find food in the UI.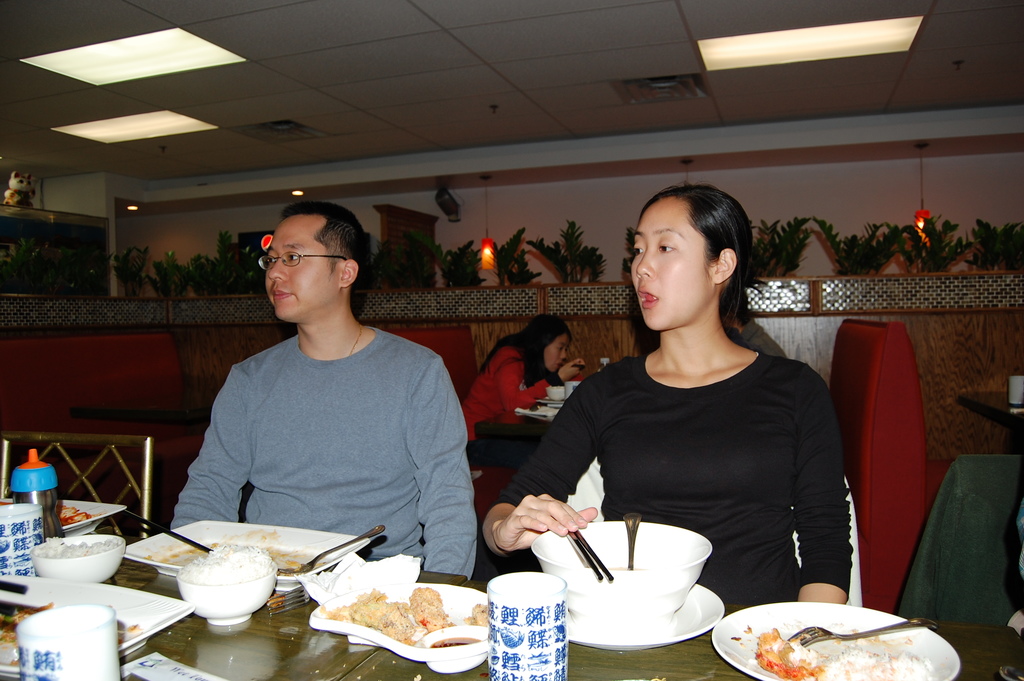
UI element at [x1=177, y1=543, x2=276, y2=583].
